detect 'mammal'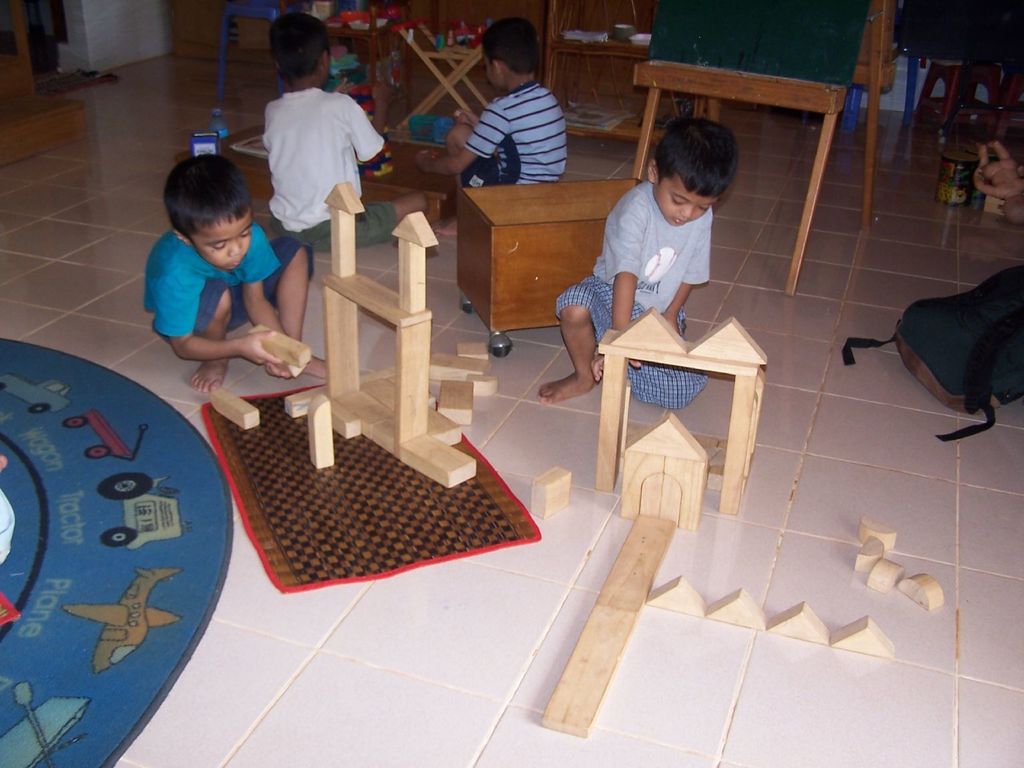
417,9,567,239
